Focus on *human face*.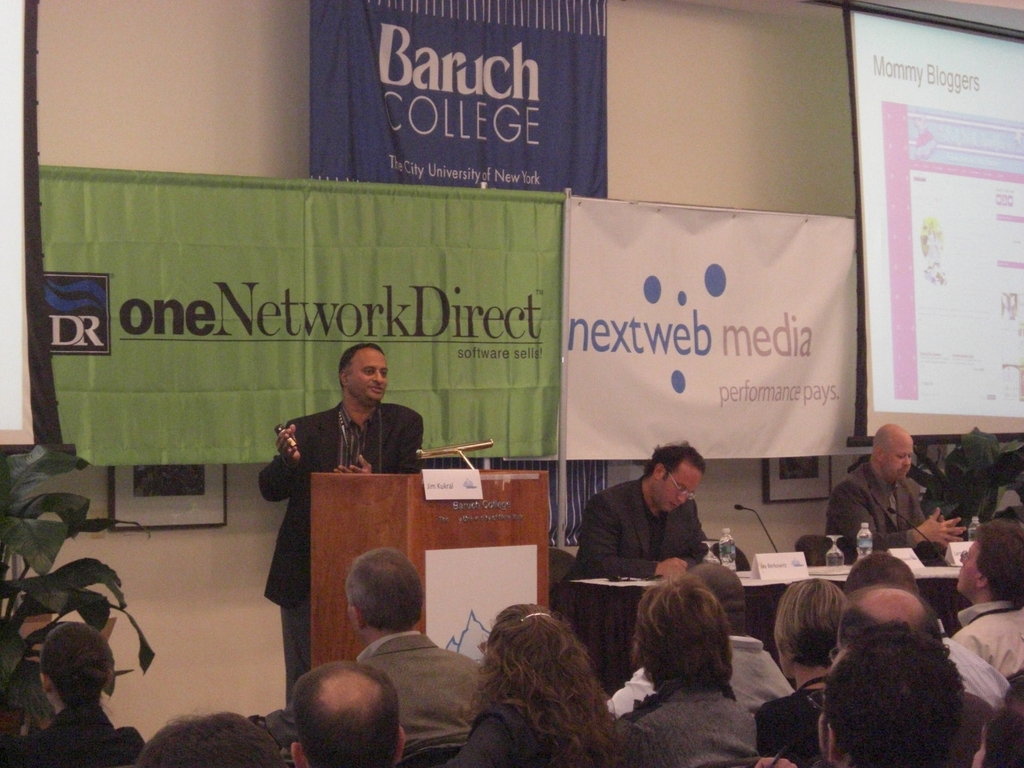
Focused at 348, 348, 387, 404.
